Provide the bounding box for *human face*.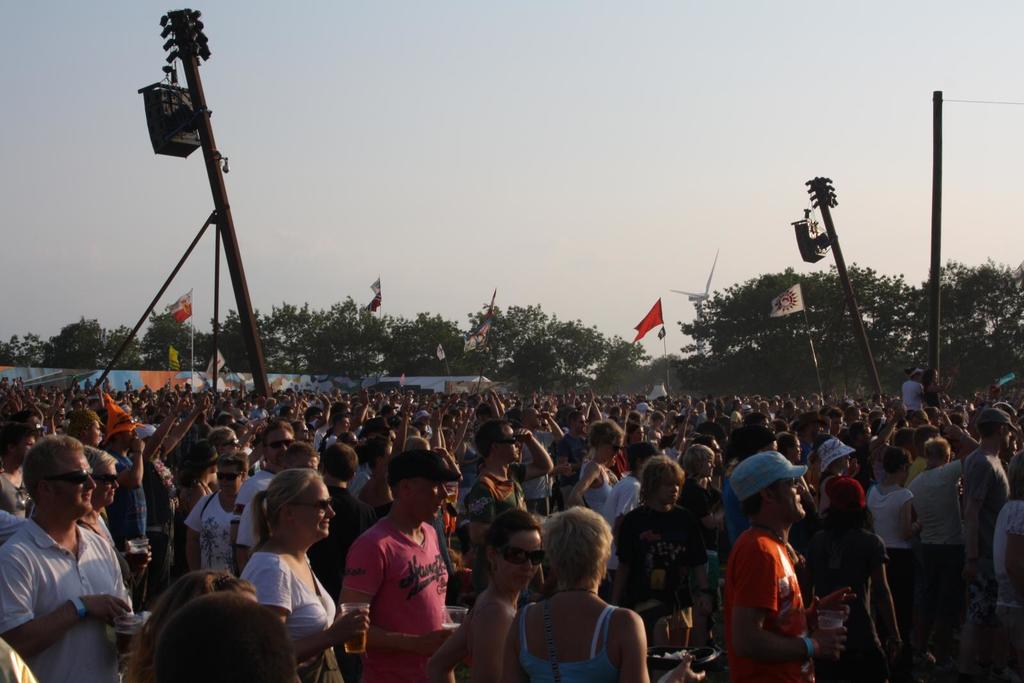
(218, 432, 243, 452).
